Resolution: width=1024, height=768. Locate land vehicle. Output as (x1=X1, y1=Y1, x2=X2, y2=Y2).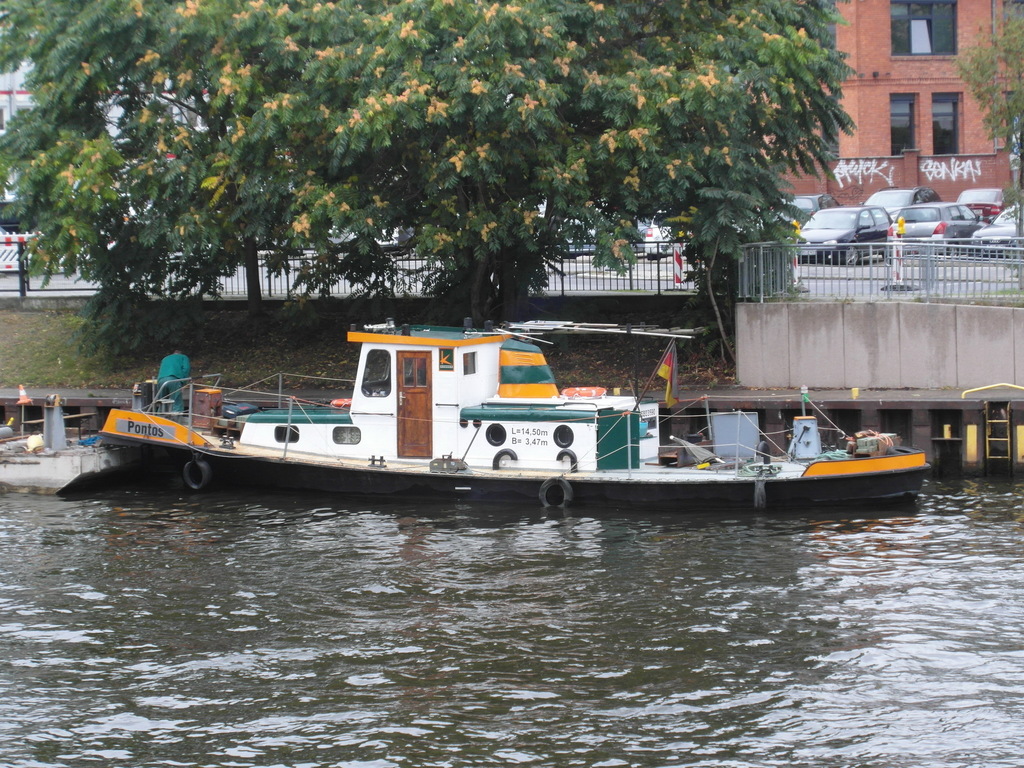
(x1=799, y1=206, x2=892, y2=263).
